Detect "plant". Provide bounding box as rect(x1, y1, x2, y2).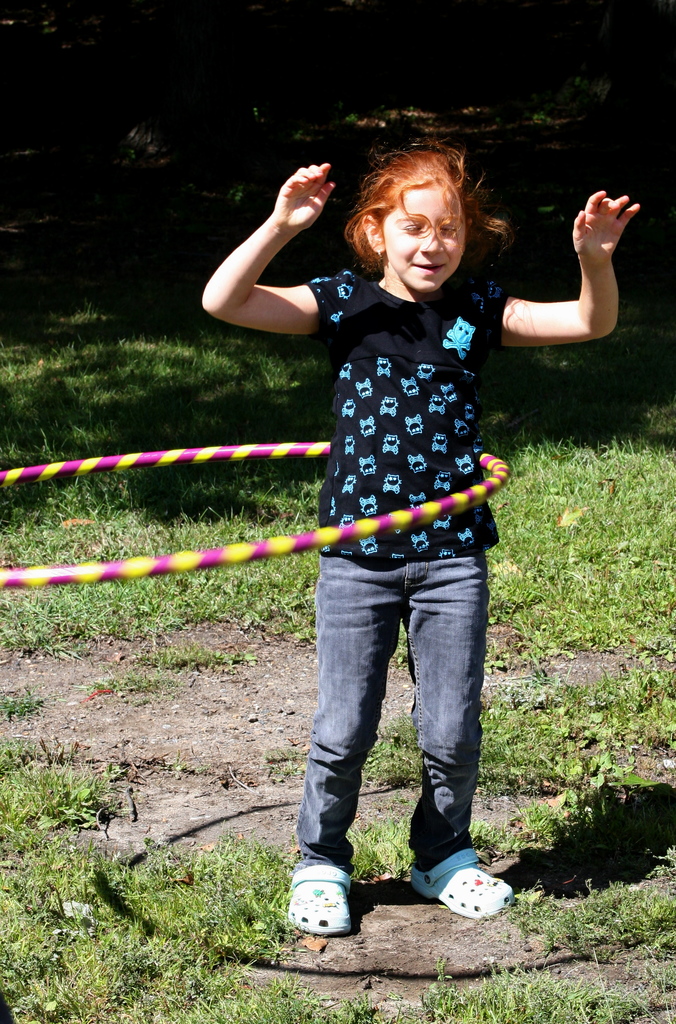
rect(117, 637, 250, 669).
